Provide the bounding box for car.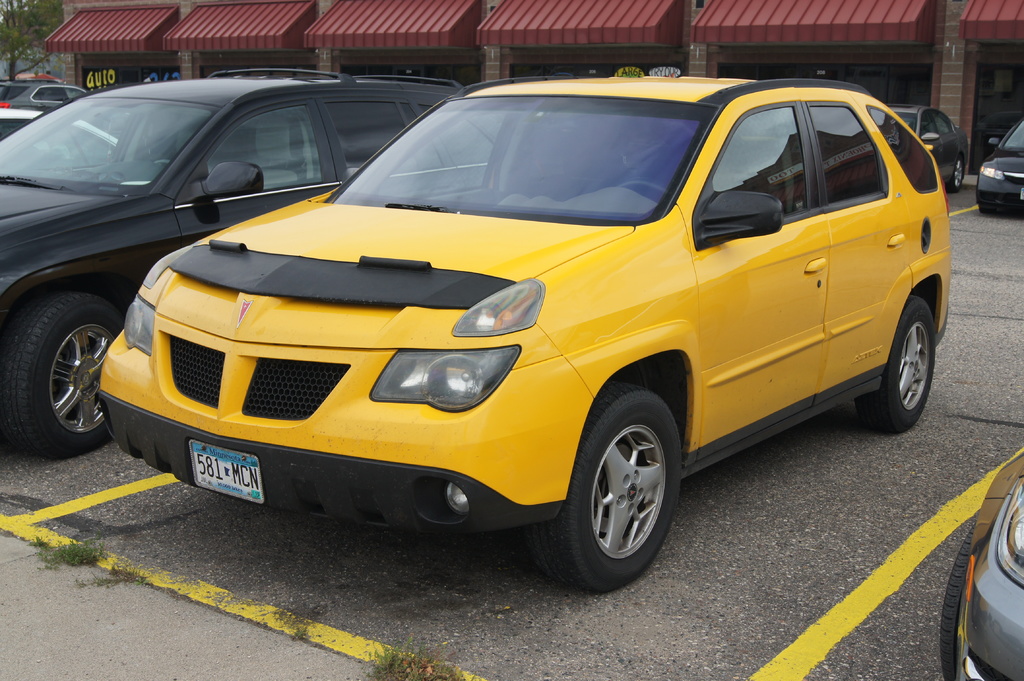
{"left": 0, "top": 76, "right": 89, "bottom": 141}.
